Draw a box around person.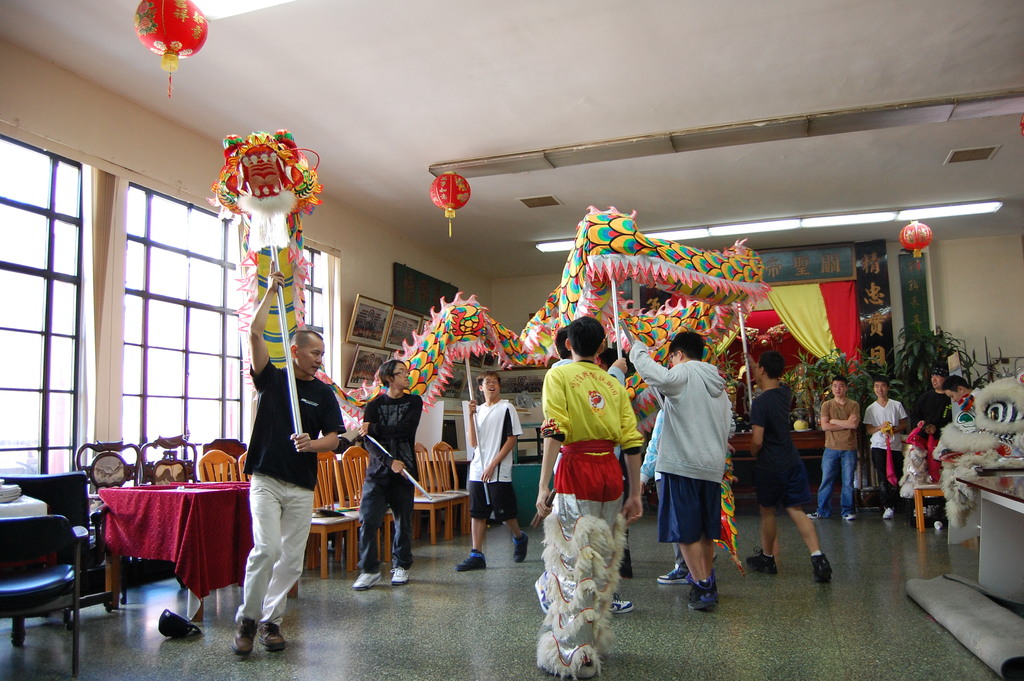
634,325,737,609.
